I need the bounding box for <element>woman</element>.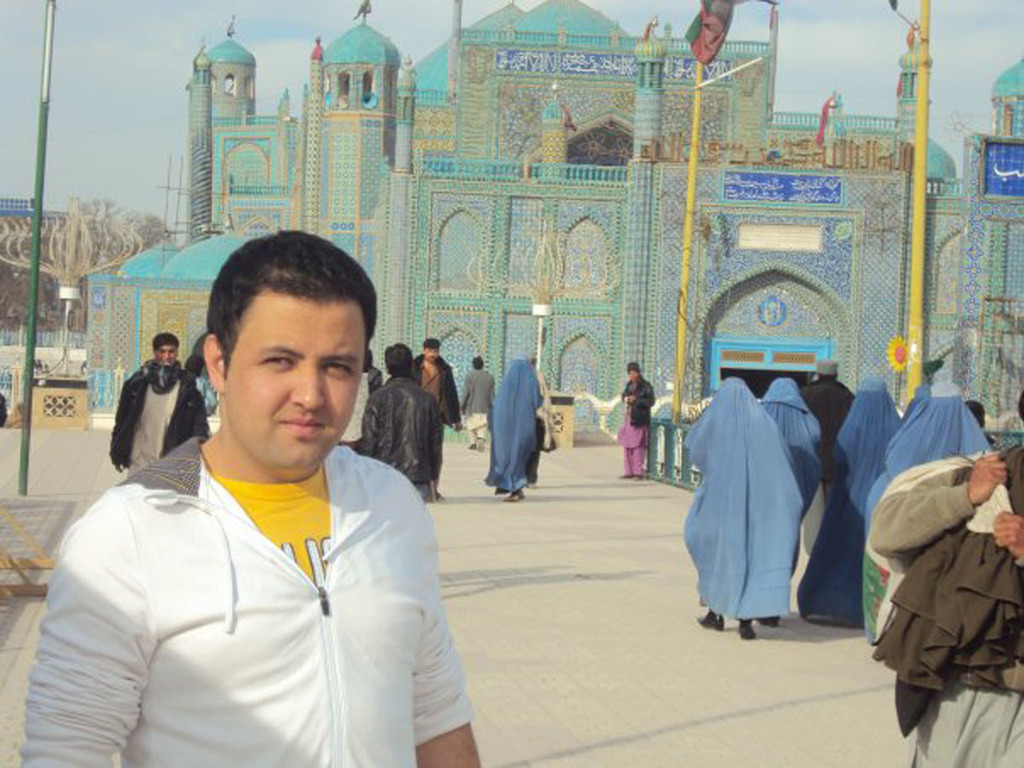
Here it is: [left=791, top=379, right=902, bottom=627].
